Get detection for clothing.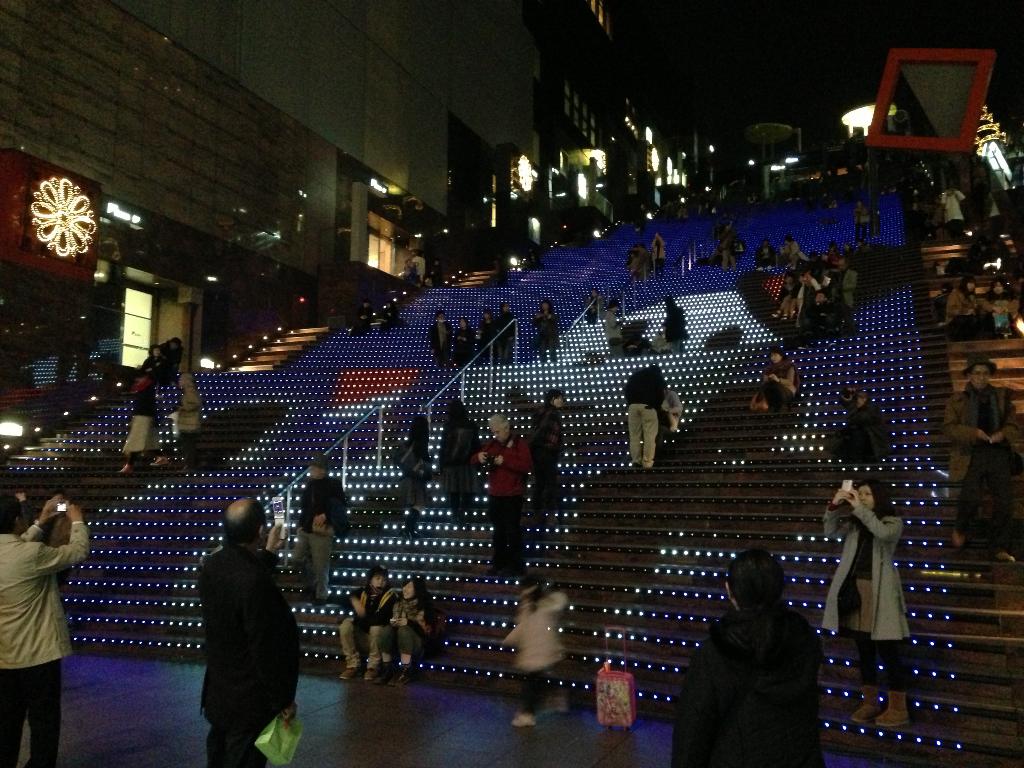
Detection: 428/323/454/371.
